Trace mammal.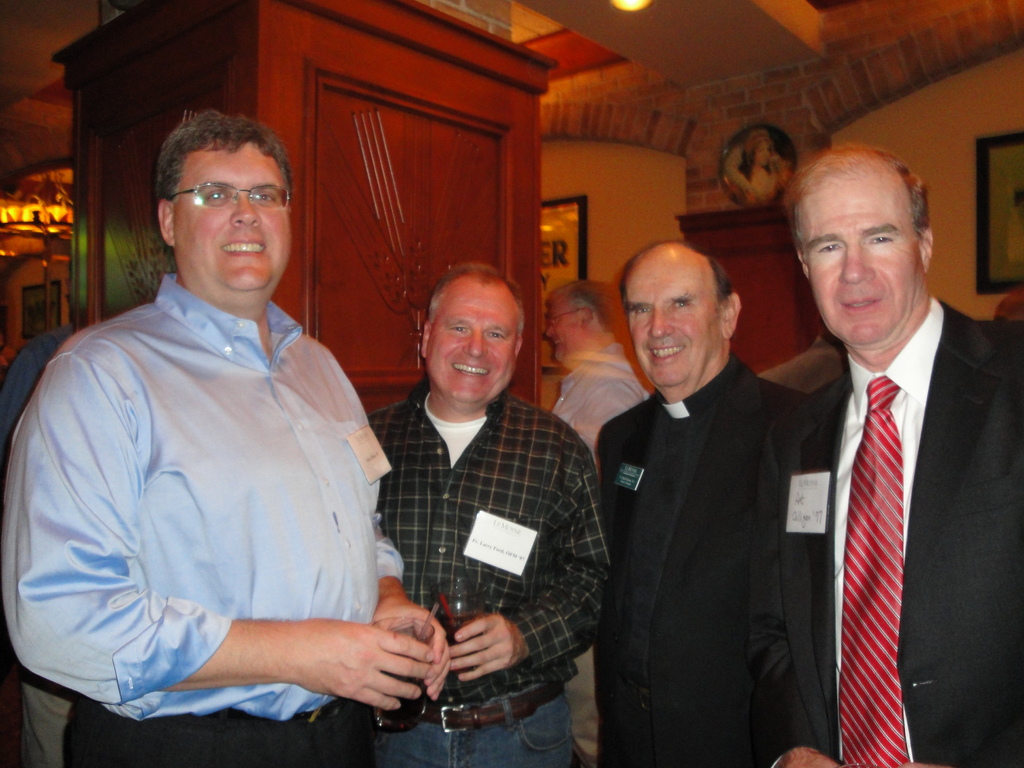
Traced to x1=36, y1=81, x2=398, y2=767.
